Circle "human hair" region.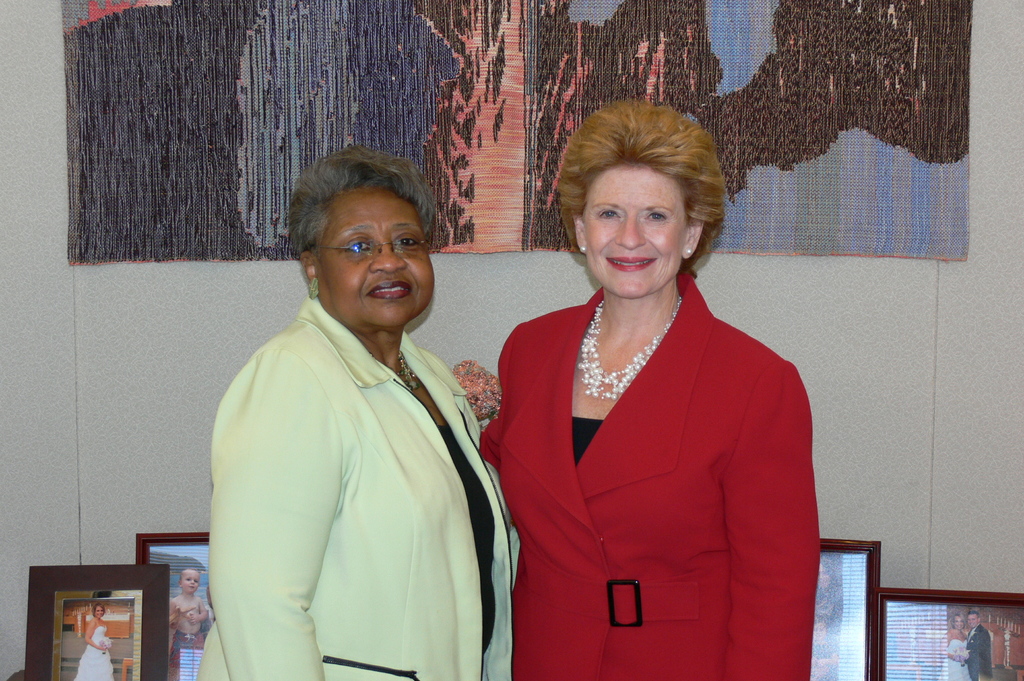
Region: [left=287, top=143, right=439, bottom=257].
